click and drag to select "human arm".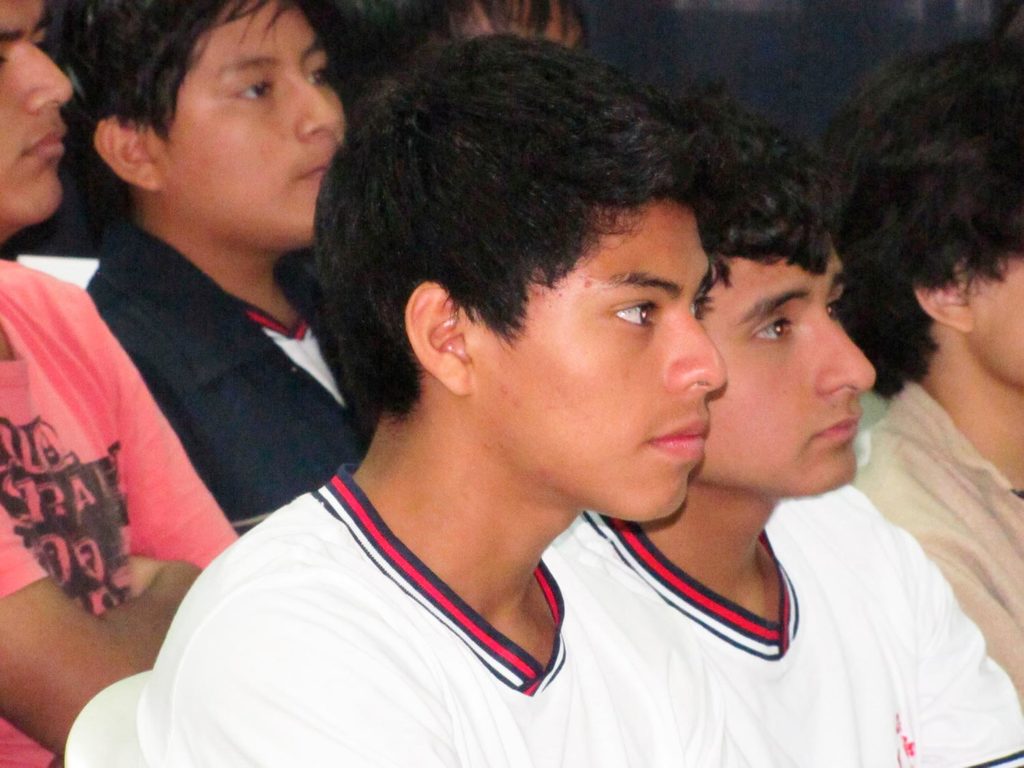
Selection: (0,529,200,750).
